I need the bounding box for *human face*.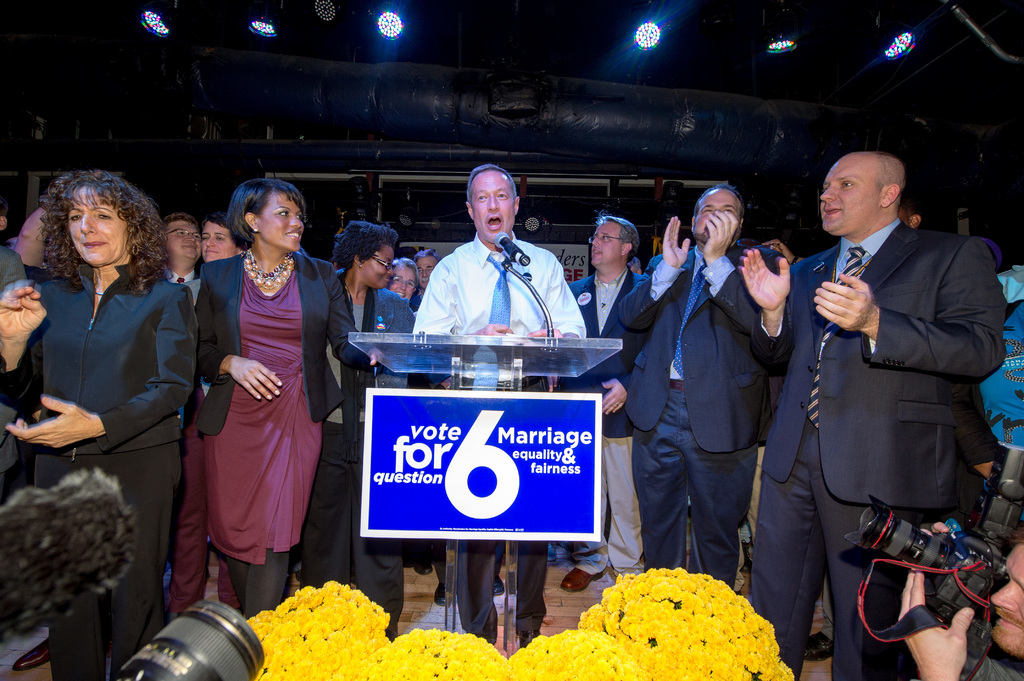
Here it is: 205,226,241,260.
